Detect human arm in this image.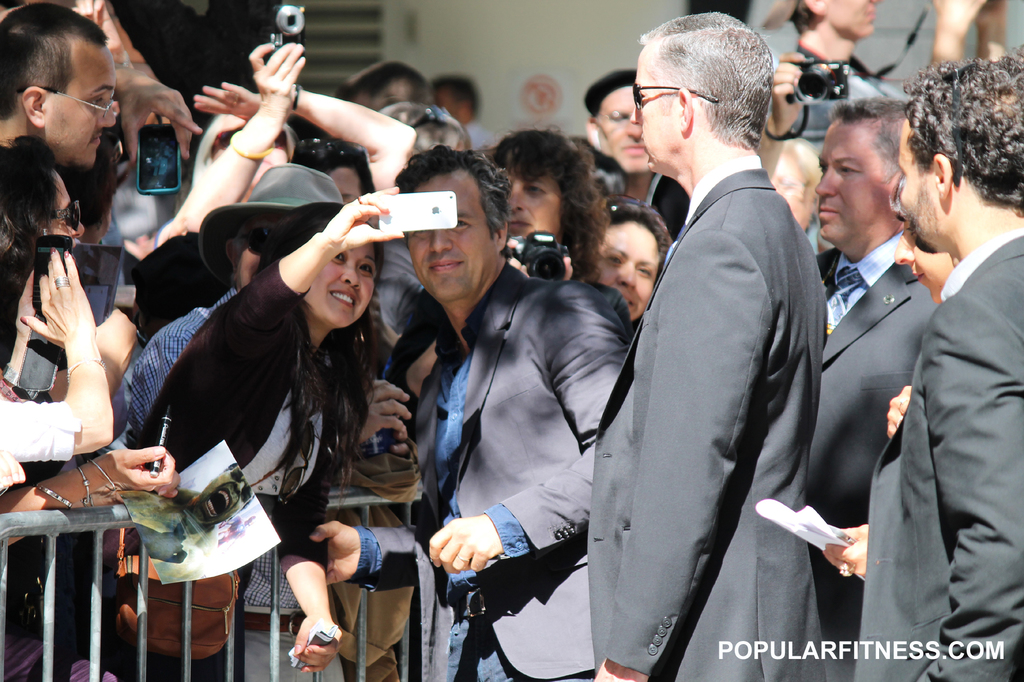
Detection: [144, 42, 307, 251].
